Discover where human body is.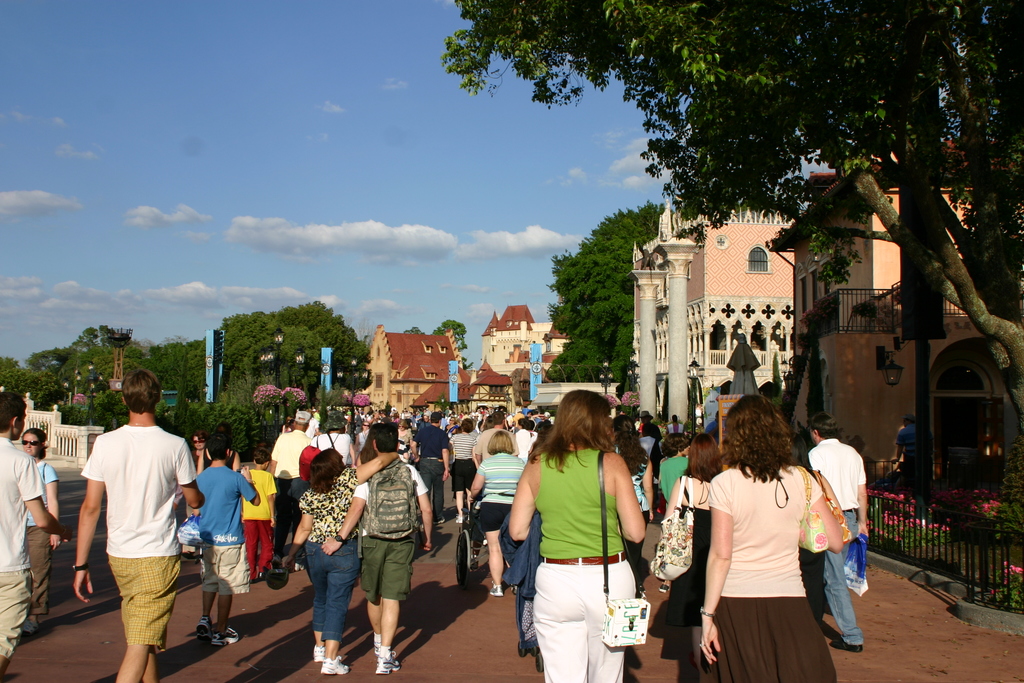
Discovered at detection(475, 409, 517, 463).
